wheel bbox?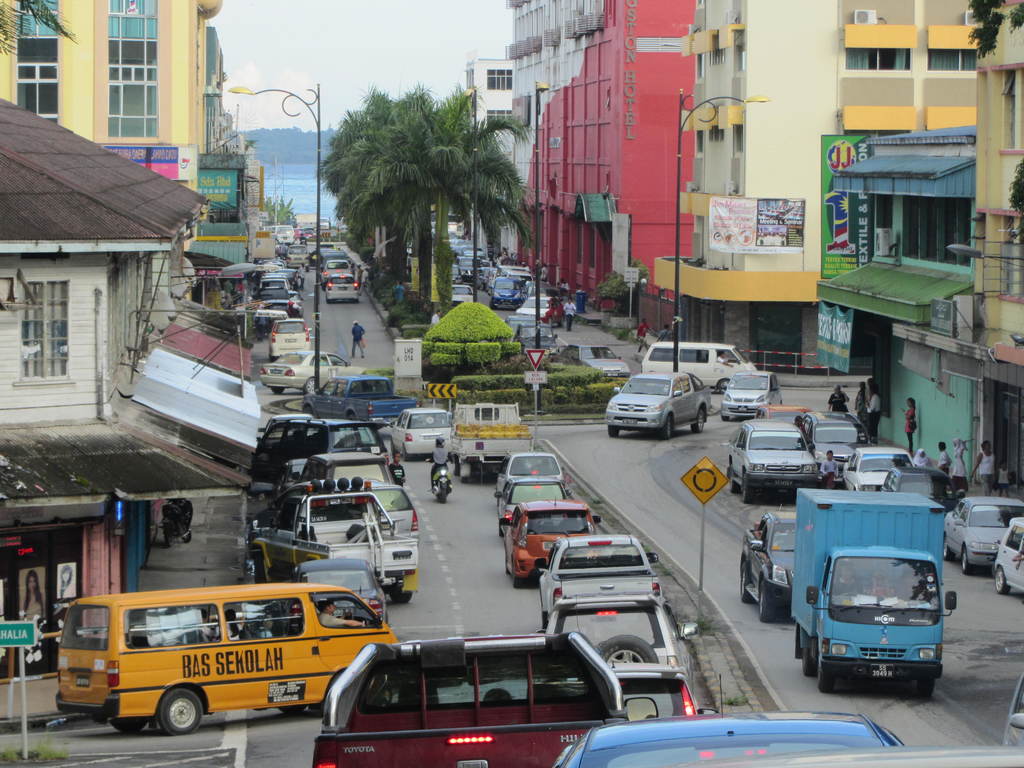
rect(489, 299, 496, 310)
